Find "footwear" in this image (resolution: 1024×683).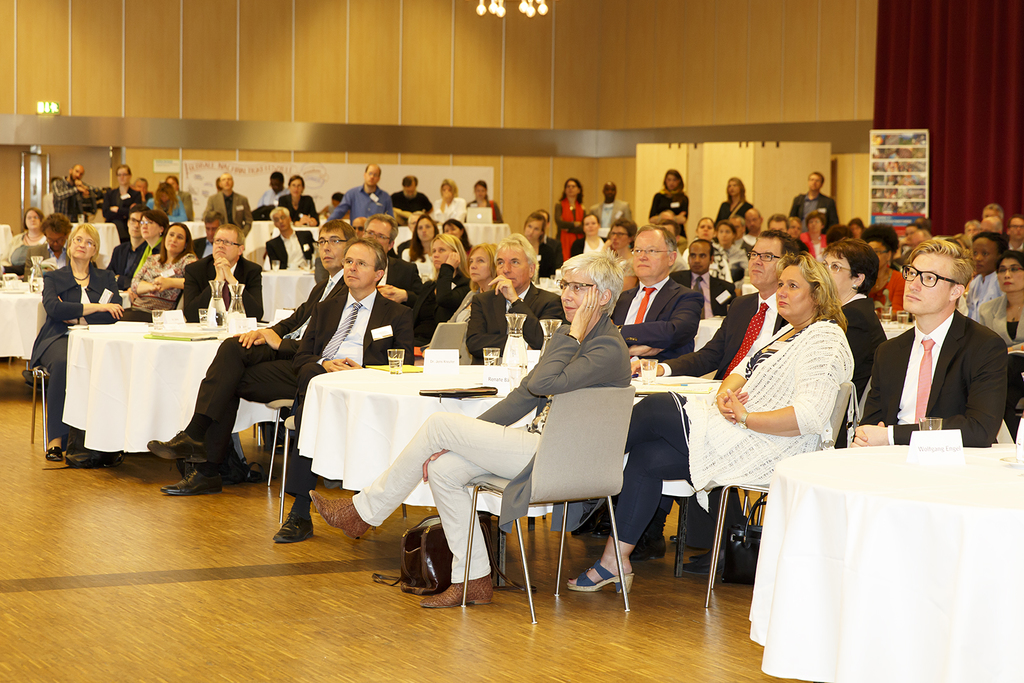
box=[148, 469, 220, 496].
